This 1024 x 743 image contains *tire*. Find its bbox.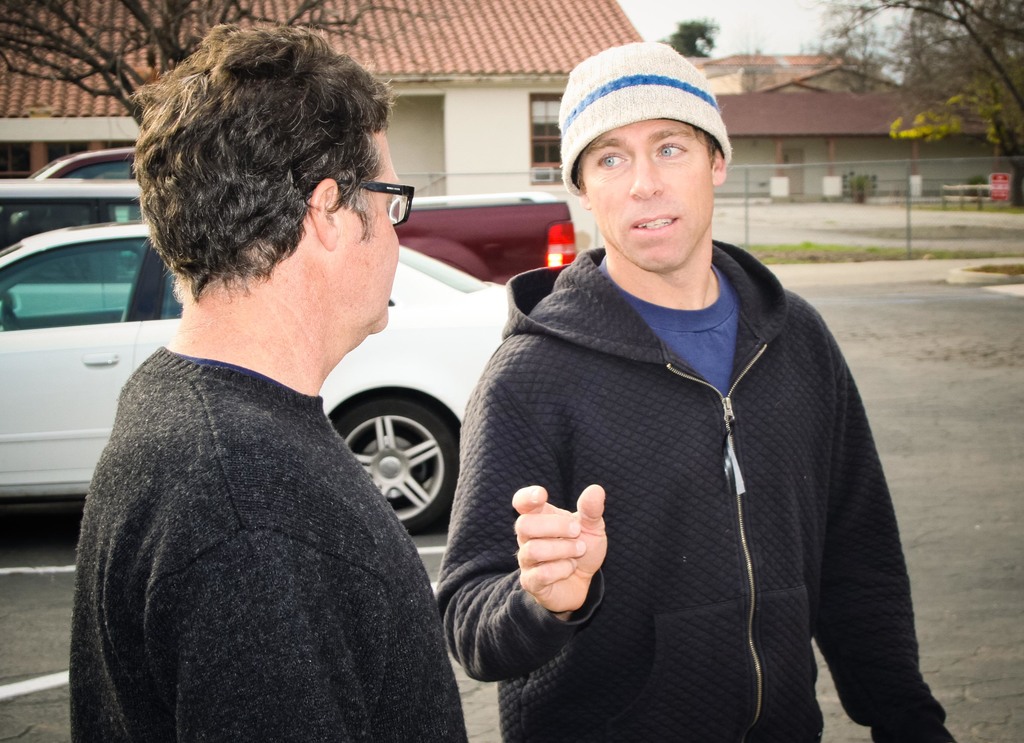
328 389 463 534.
